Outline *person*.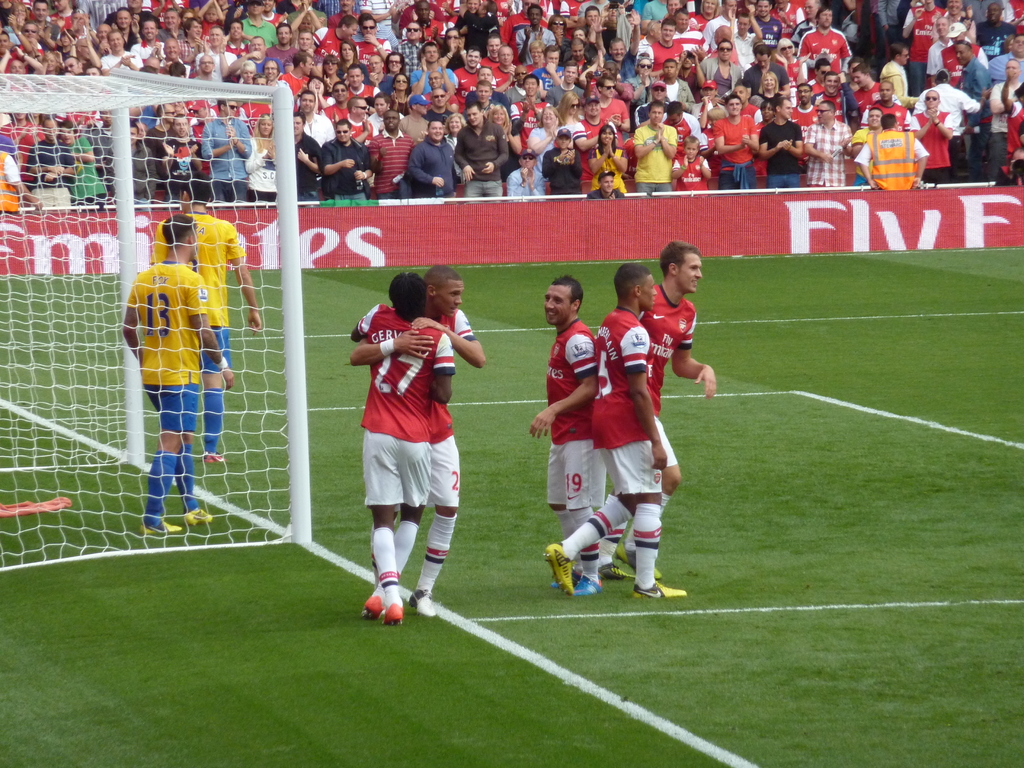
Outline: box=[527, 275, 607, 596].
